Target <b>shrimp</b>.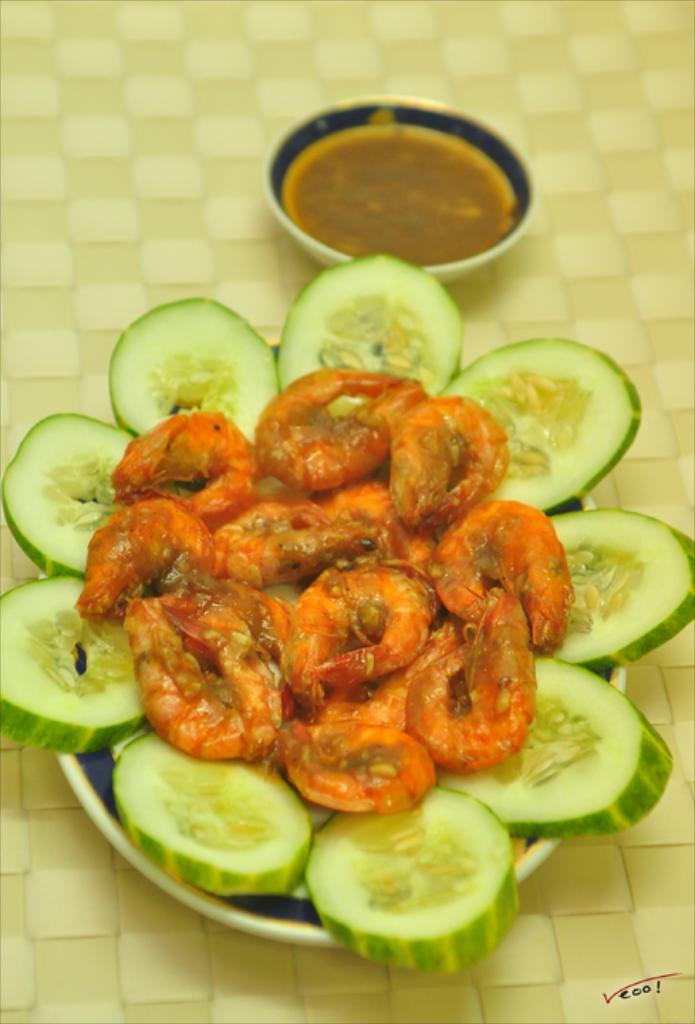
Target region: detection(406, 580, 542, 771).
